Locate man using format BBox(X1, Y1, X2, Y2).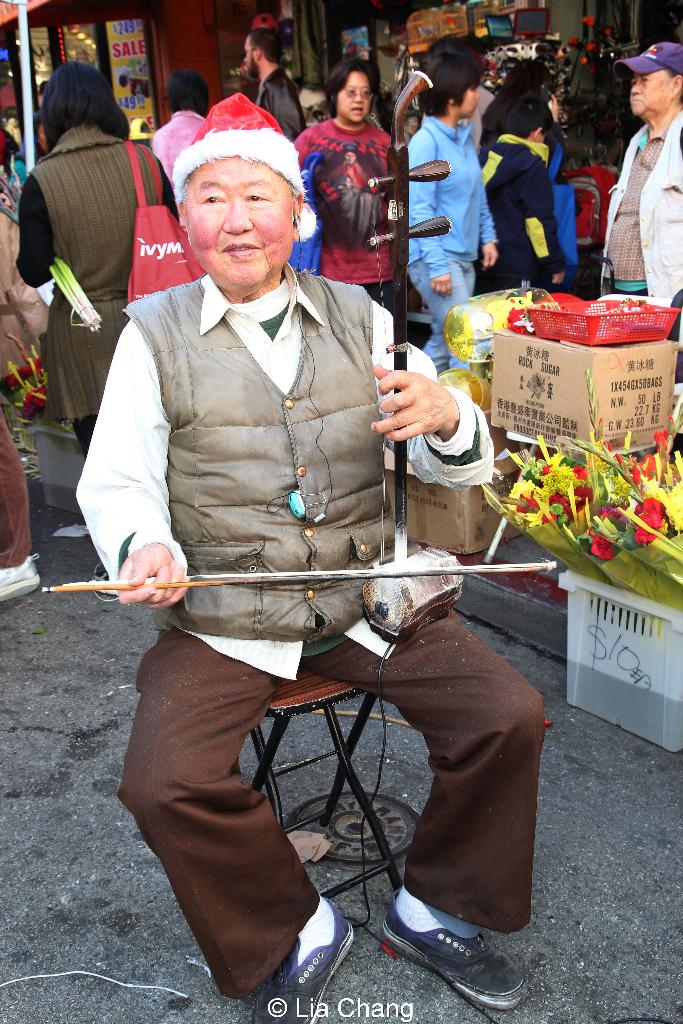
BBox(597, 36, 682, 371).
